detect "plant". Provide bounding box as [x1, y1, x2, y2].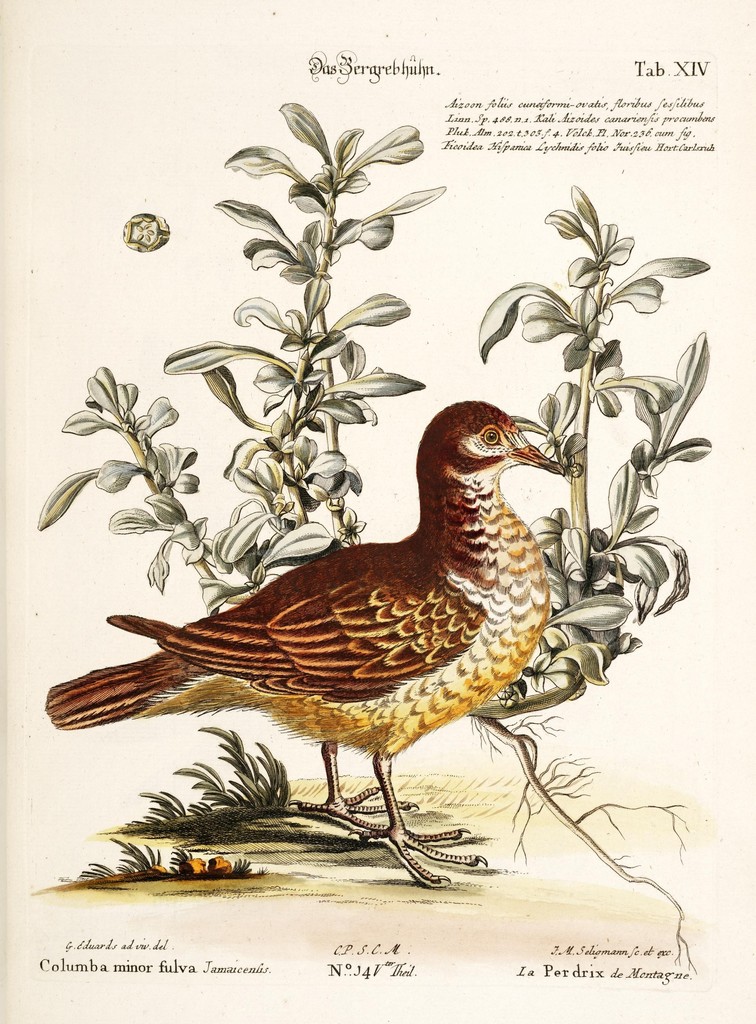
[36, 365, 256, 622].
